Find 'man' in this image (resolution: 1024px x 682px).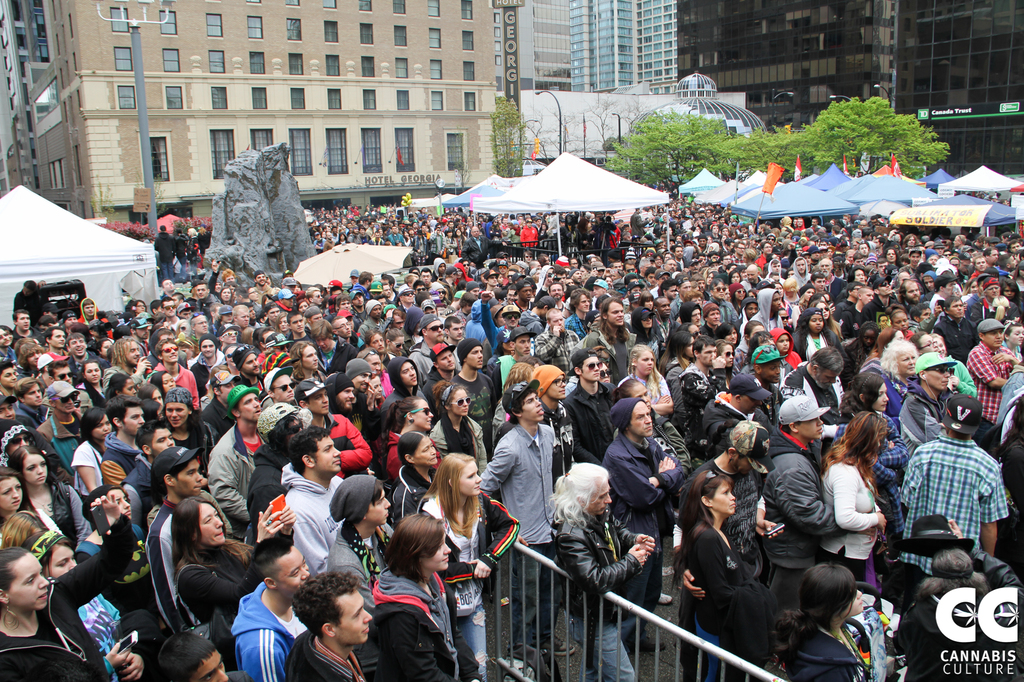
590, 262, 602, 277.
